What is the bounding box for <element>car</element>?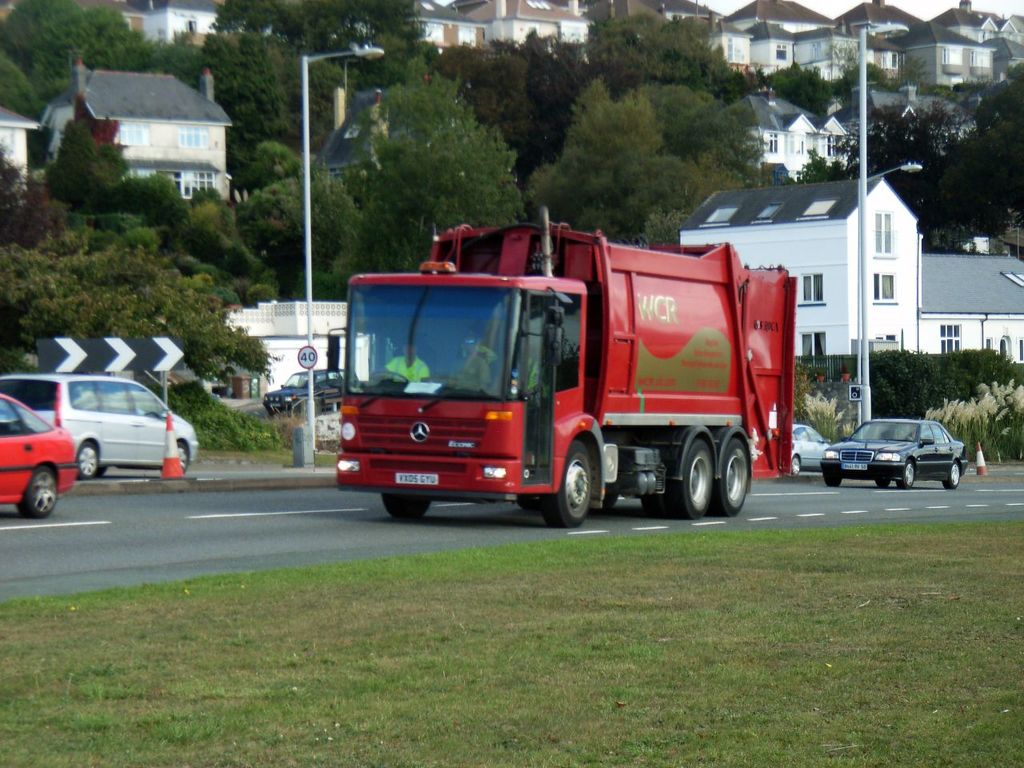
select_region(3, 367, 205, 485).
